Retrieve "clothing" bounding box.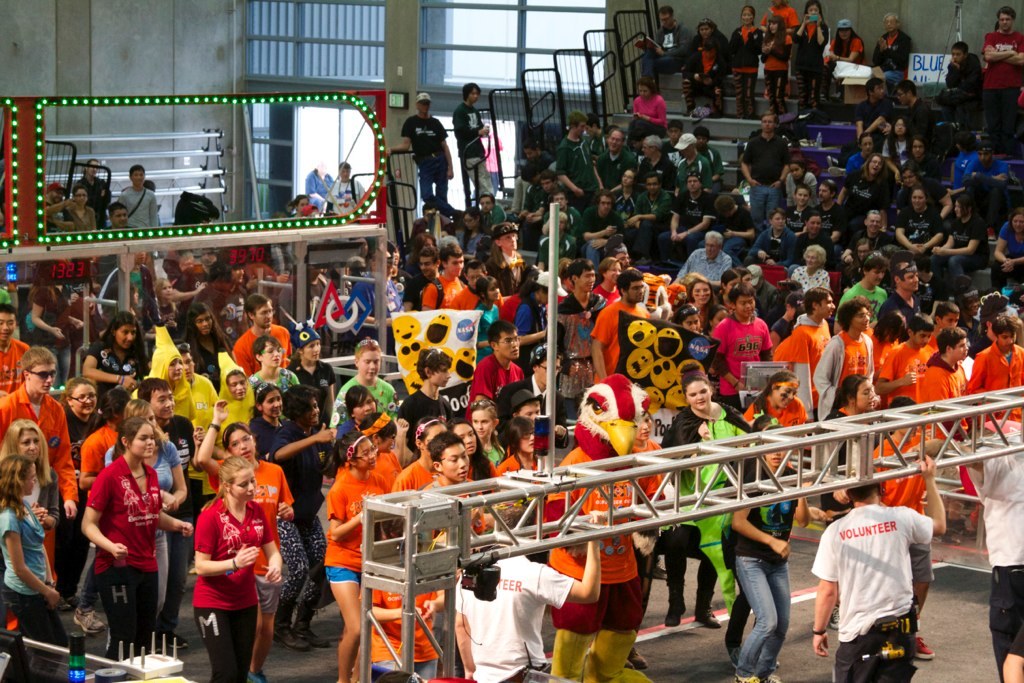
Bounding box: <box>953,156,1013,216</box>.
